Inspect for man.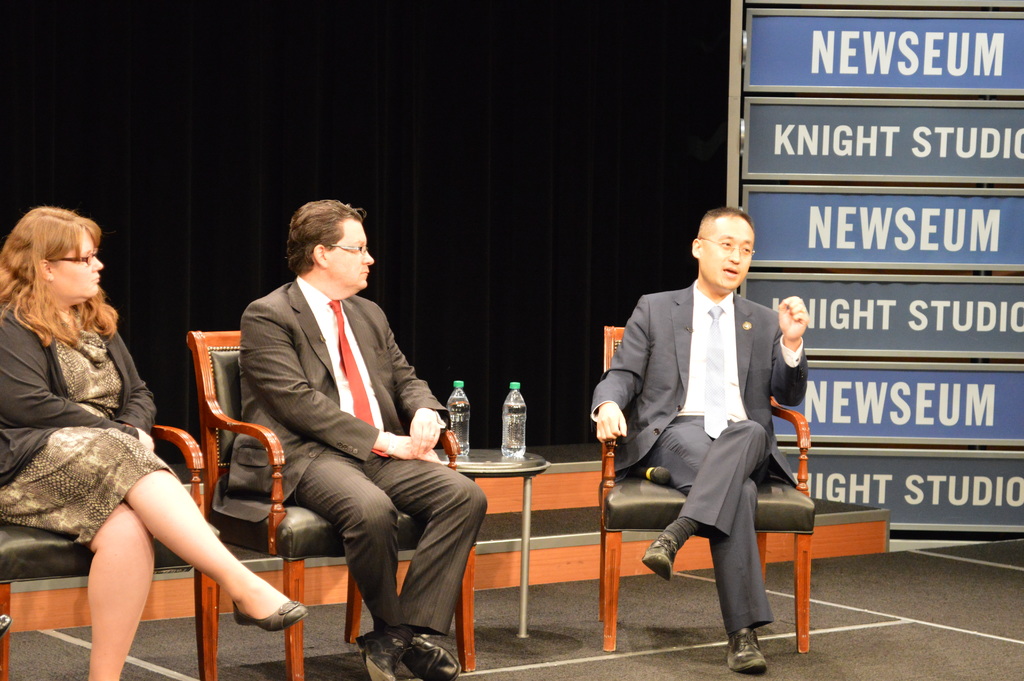
Inspection: <bbox>600, 206, 820, 652</bbox>.
